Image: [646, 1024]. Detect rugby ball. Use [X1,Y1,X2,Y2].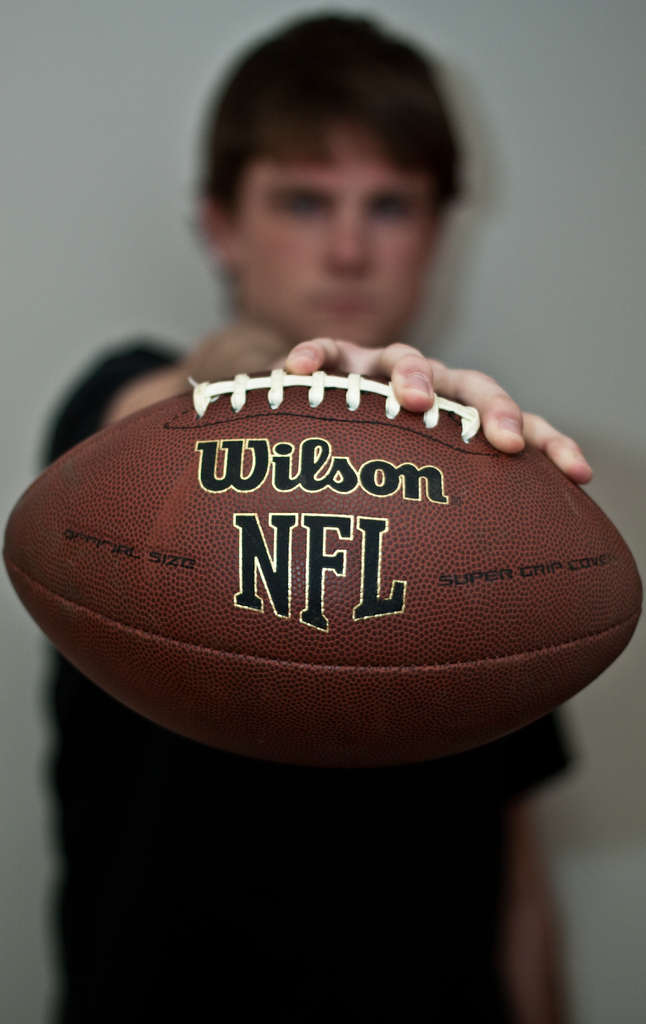
[0,365,643,771].
